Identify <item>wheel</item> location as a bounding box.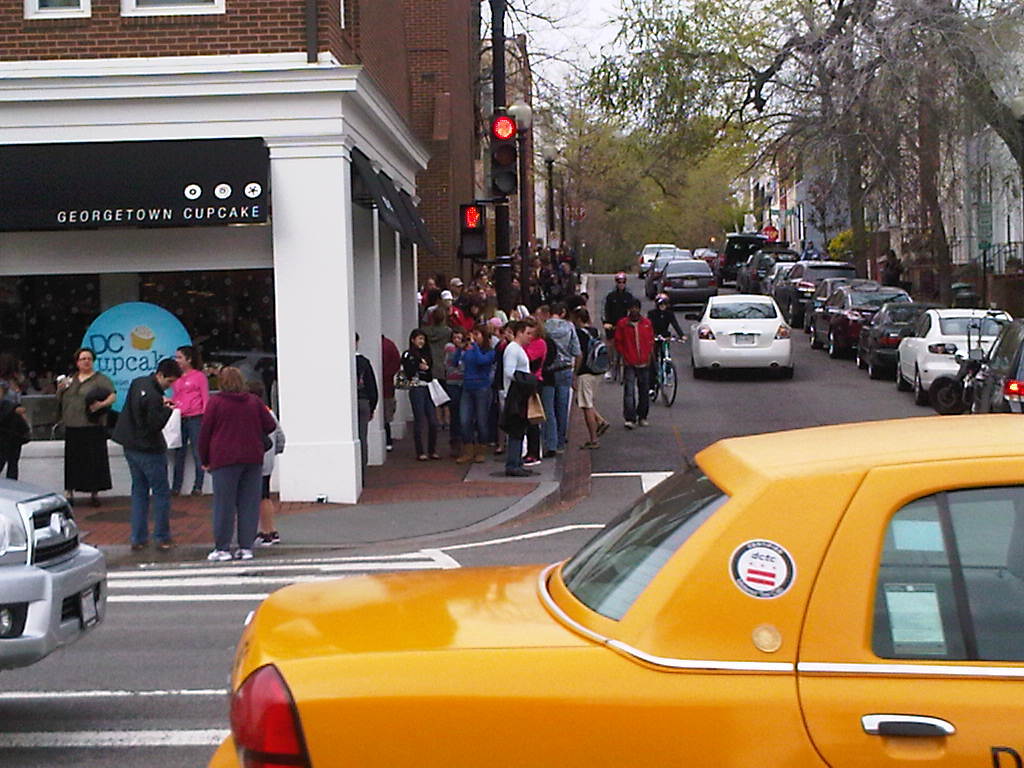
x1=785 y1=303 x2=797 y2=326.
